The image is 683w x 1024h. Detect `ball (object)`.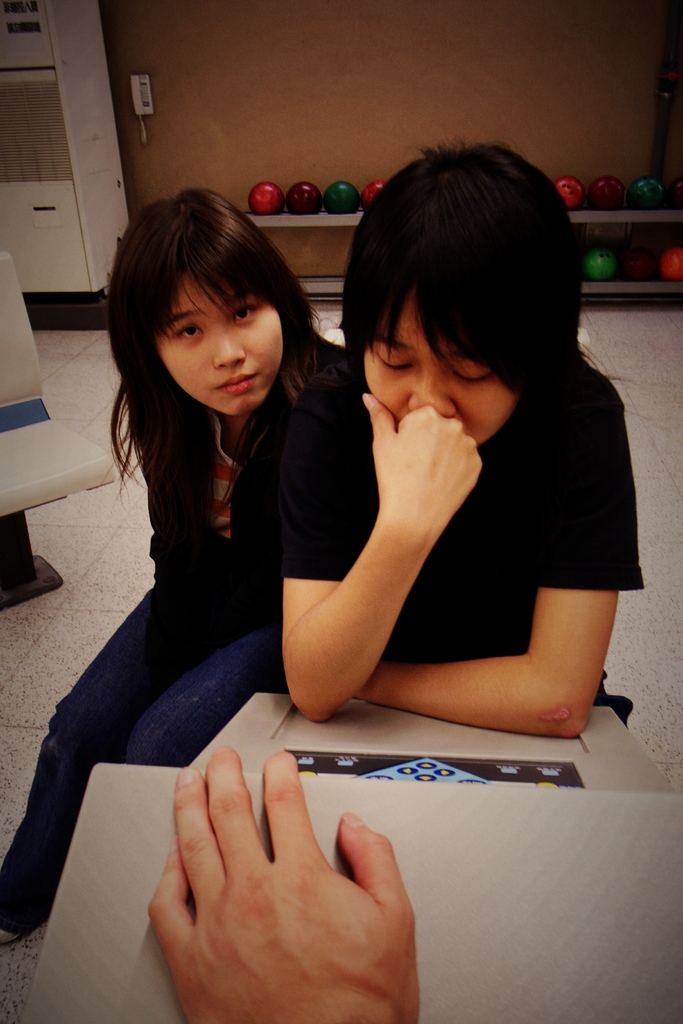
Detection: 628:177:665:205.
